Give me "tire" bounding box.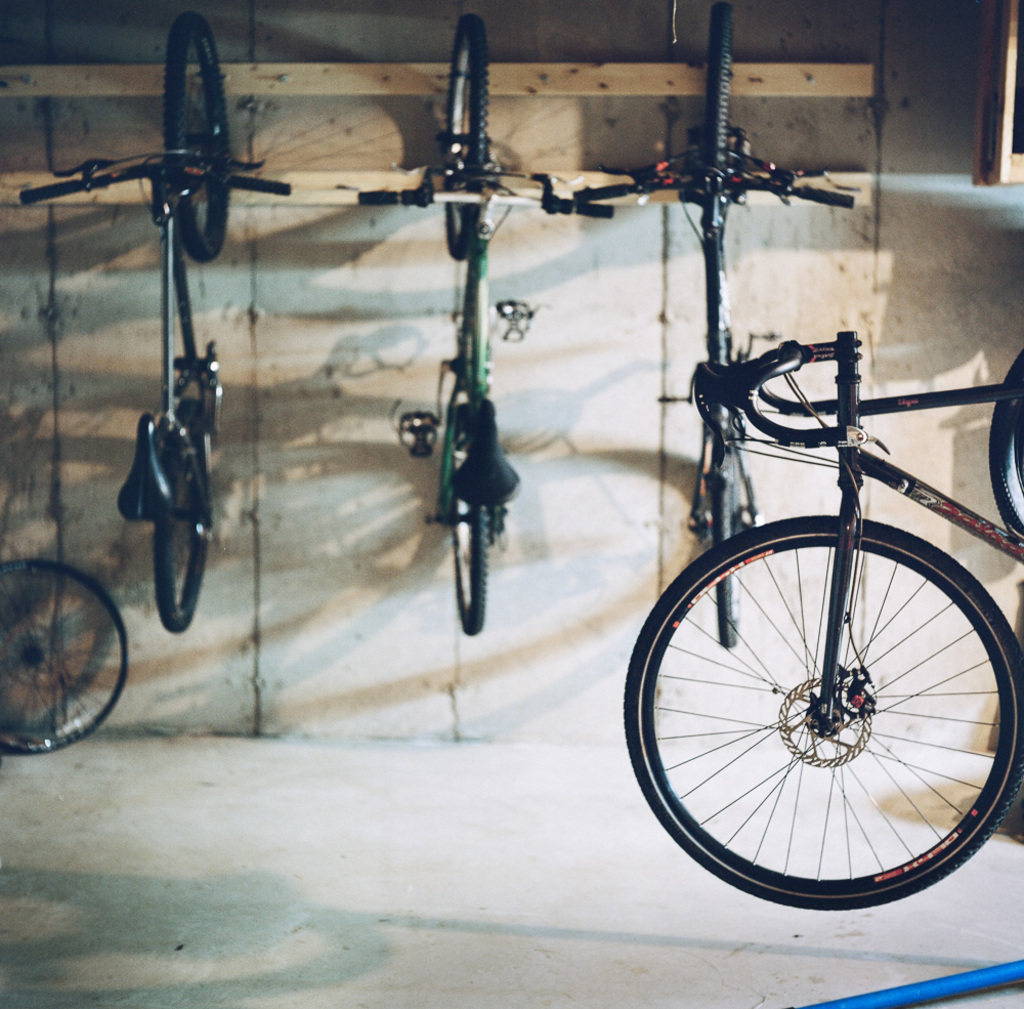
988:347:1023:541.
